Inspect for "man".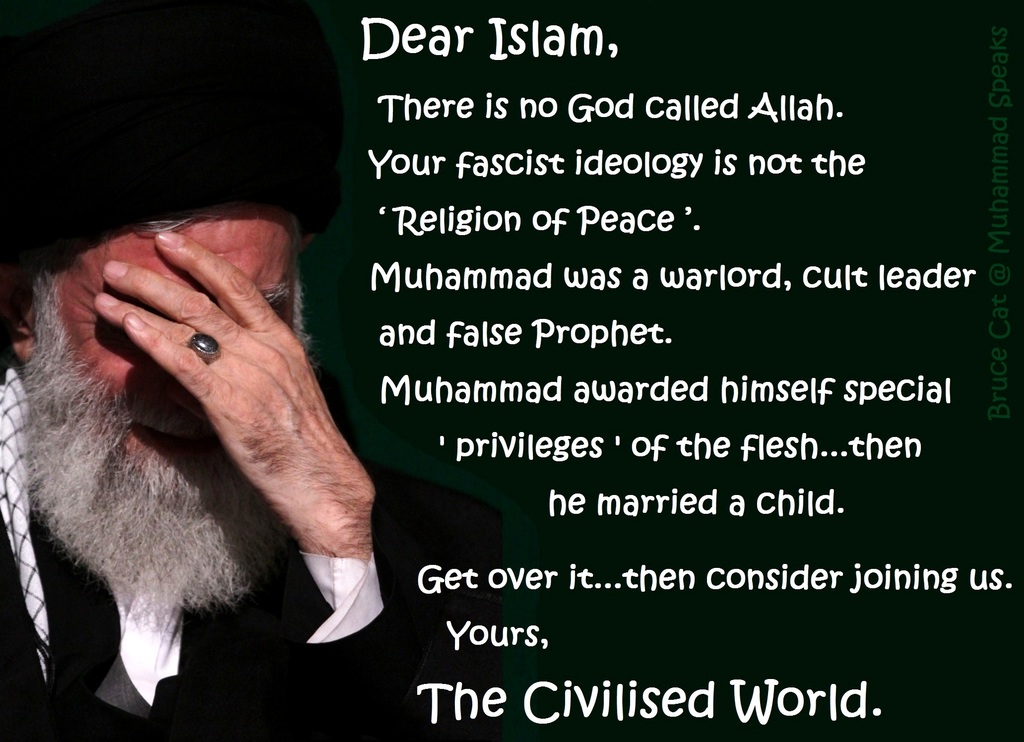
Inspection: [left=25, top=65, right=511, bottom=718].
